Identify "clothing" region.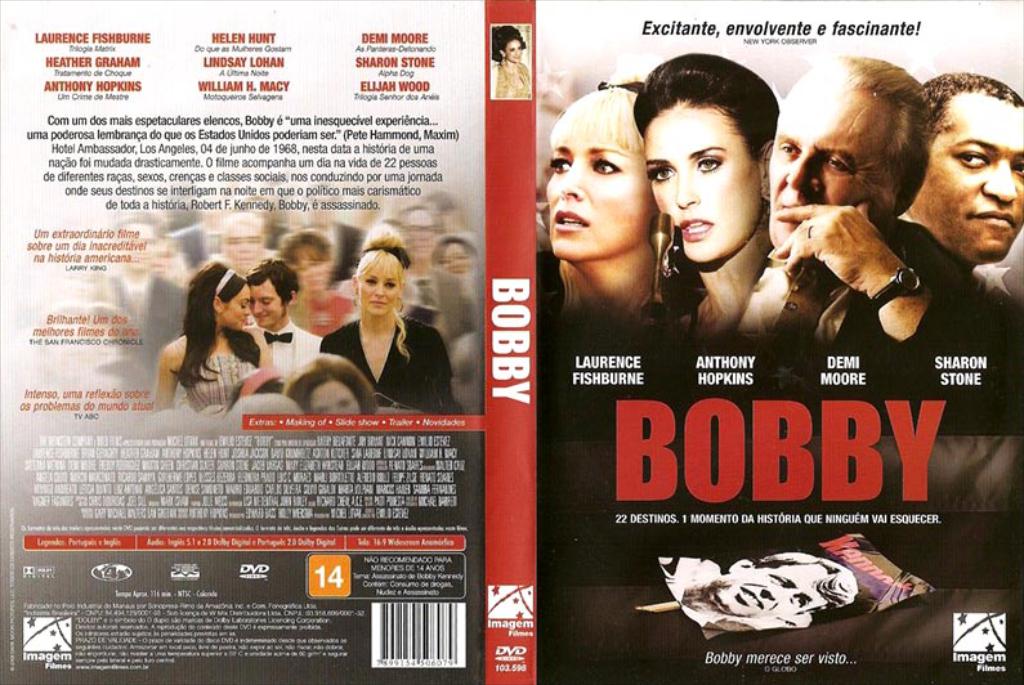
Region: <region>178, 353, 256, 420</region>.
